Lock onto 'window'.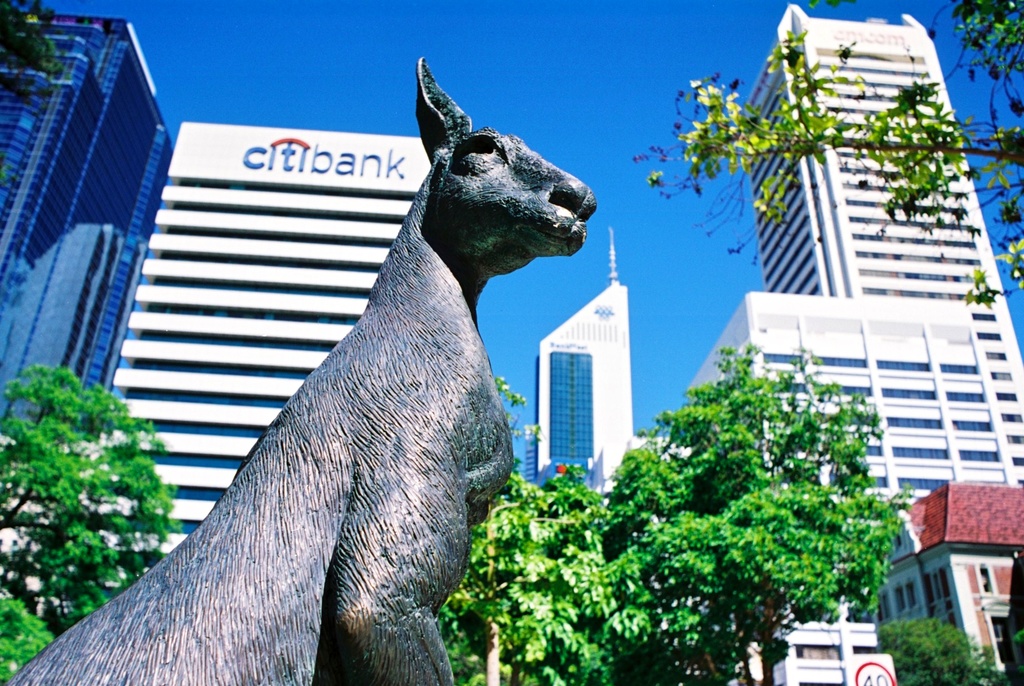
Locked: BBox(943, 603, 951, 629).
